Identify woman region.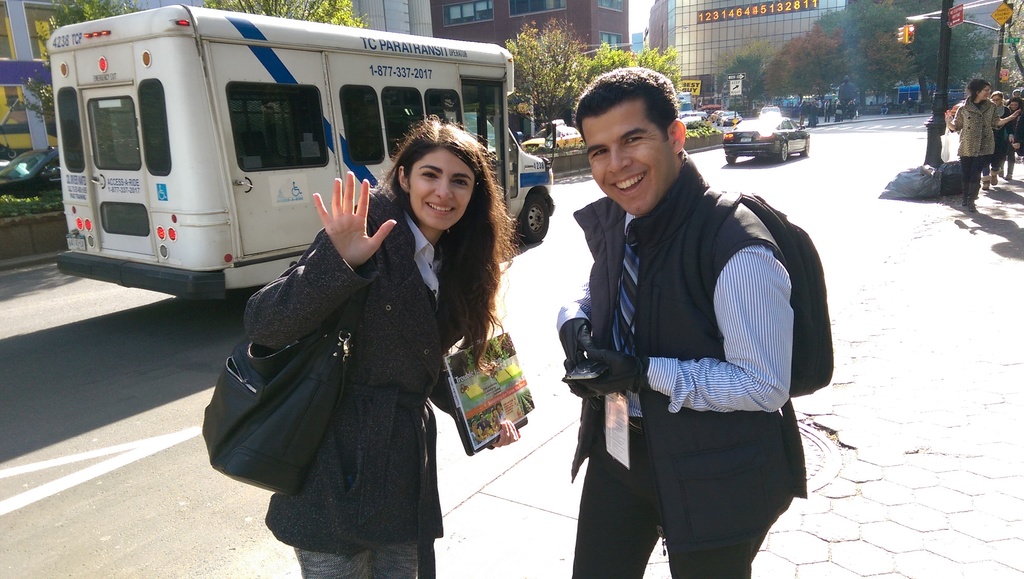
Region: [943,76,1021,216].
